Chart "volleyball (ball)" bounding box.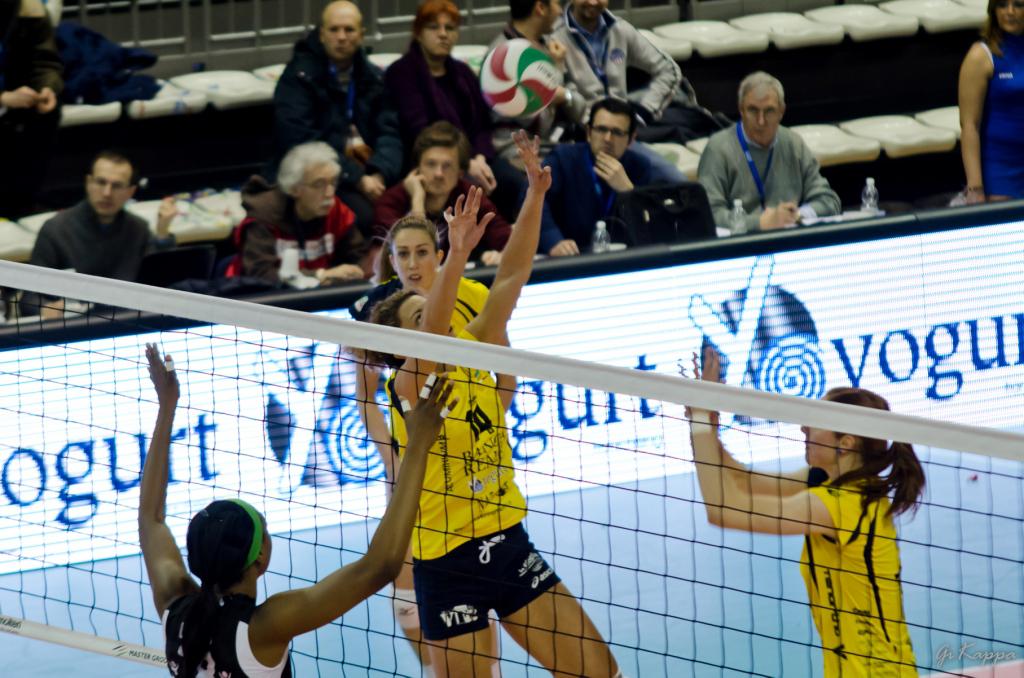
Charted: rect(477, 35, 566, 123).
